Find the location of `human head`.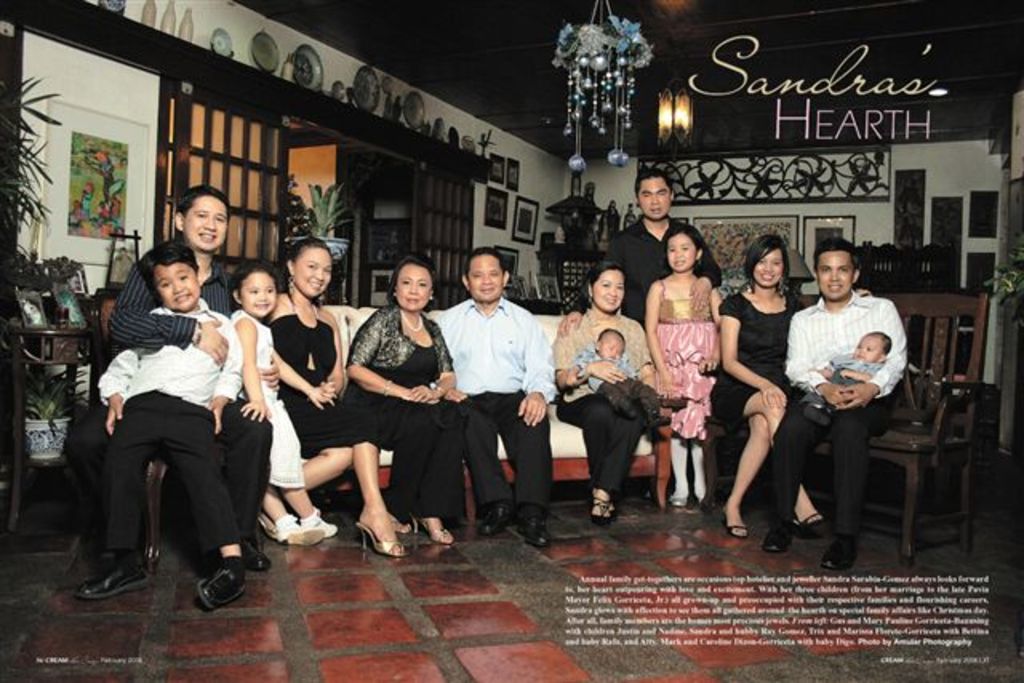
Location: locate(285, 234, 334, 302).
